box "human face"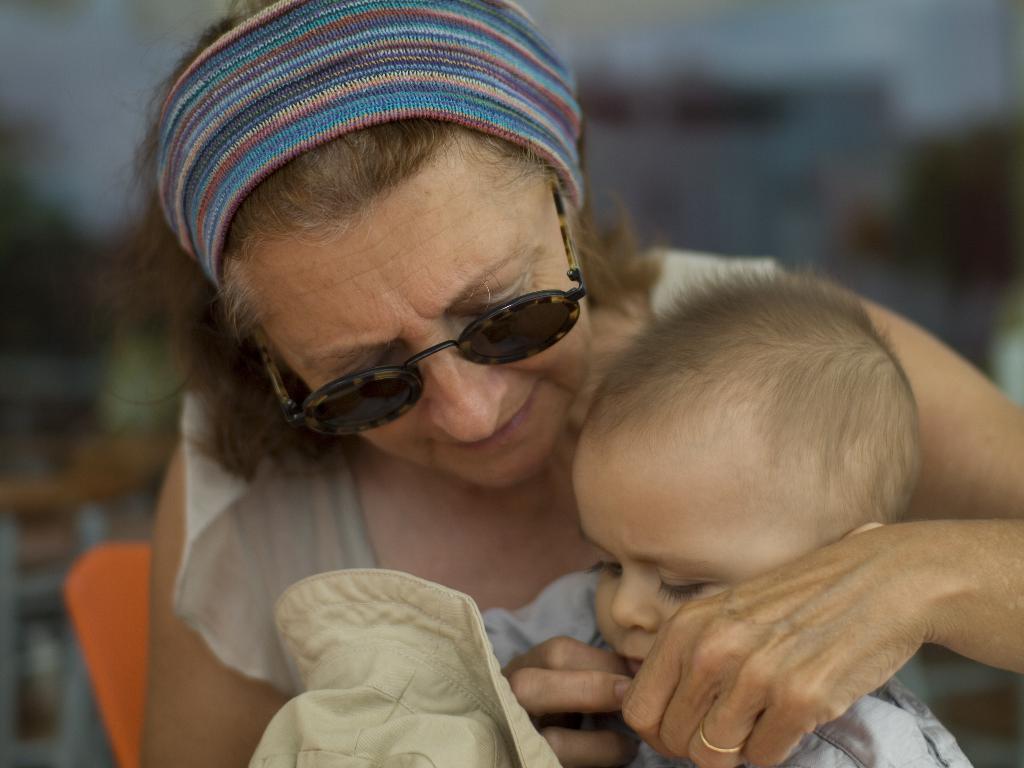
{"x1": 572, "y1": 431, "x2": 816, "y2": 671}
